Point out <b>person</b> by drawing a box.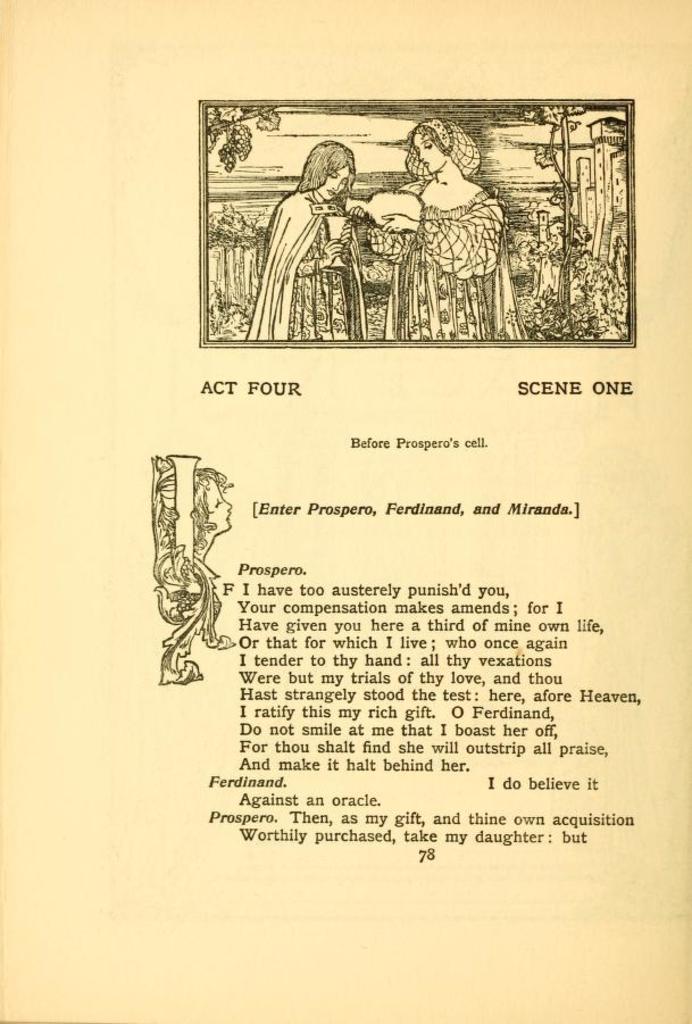
{"x1": 264, "y1": 116, "x2": 383, "y2": 343}.
